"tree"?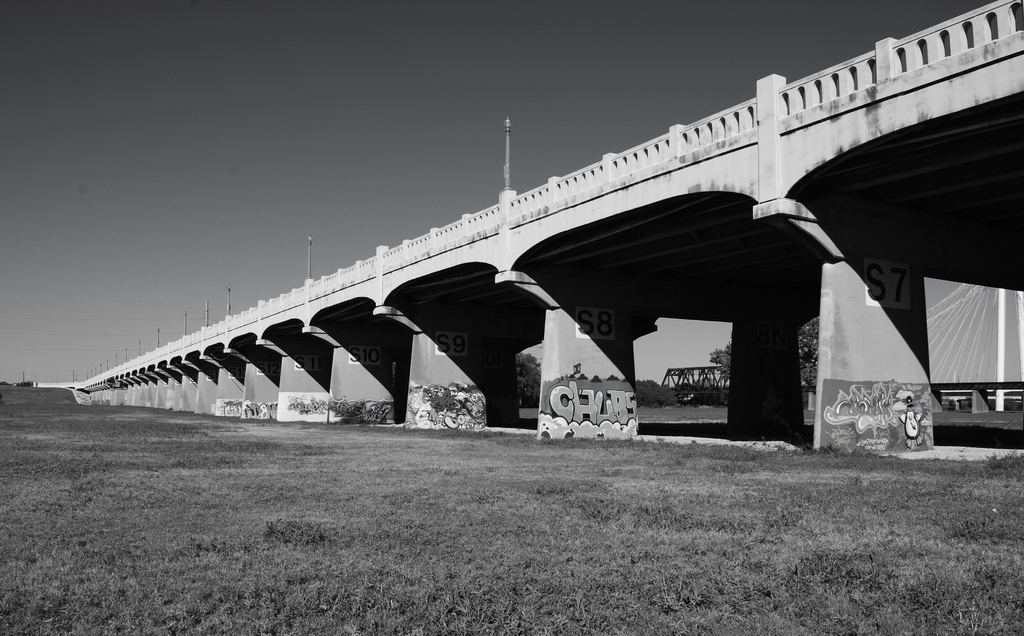
<box>519,350,543,408</box>
